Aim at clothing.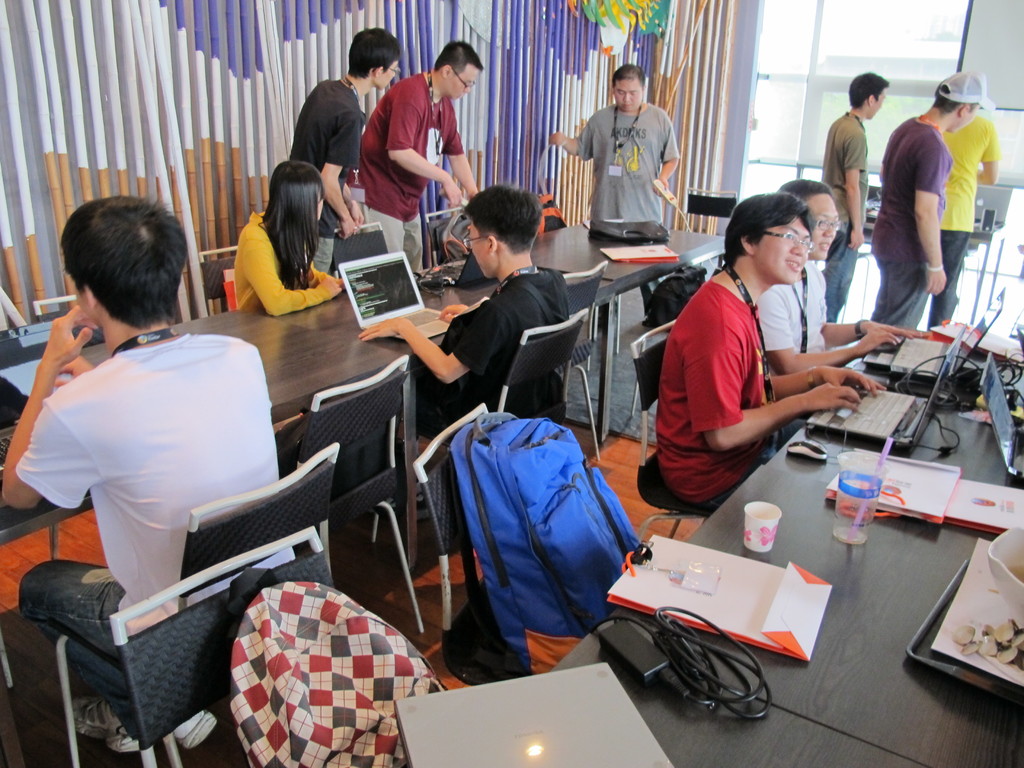
Aimed at box=[753, 256, 826, 379].
